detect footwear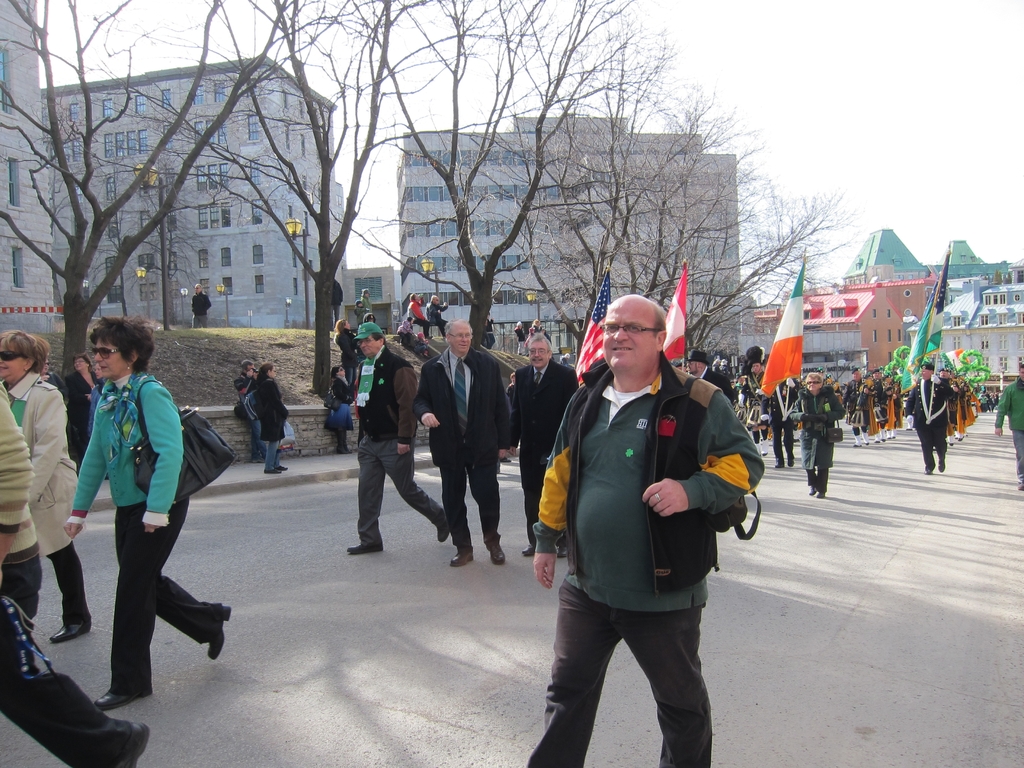
pyautogui.locateOnScreen(947, 437, 956, 449)
